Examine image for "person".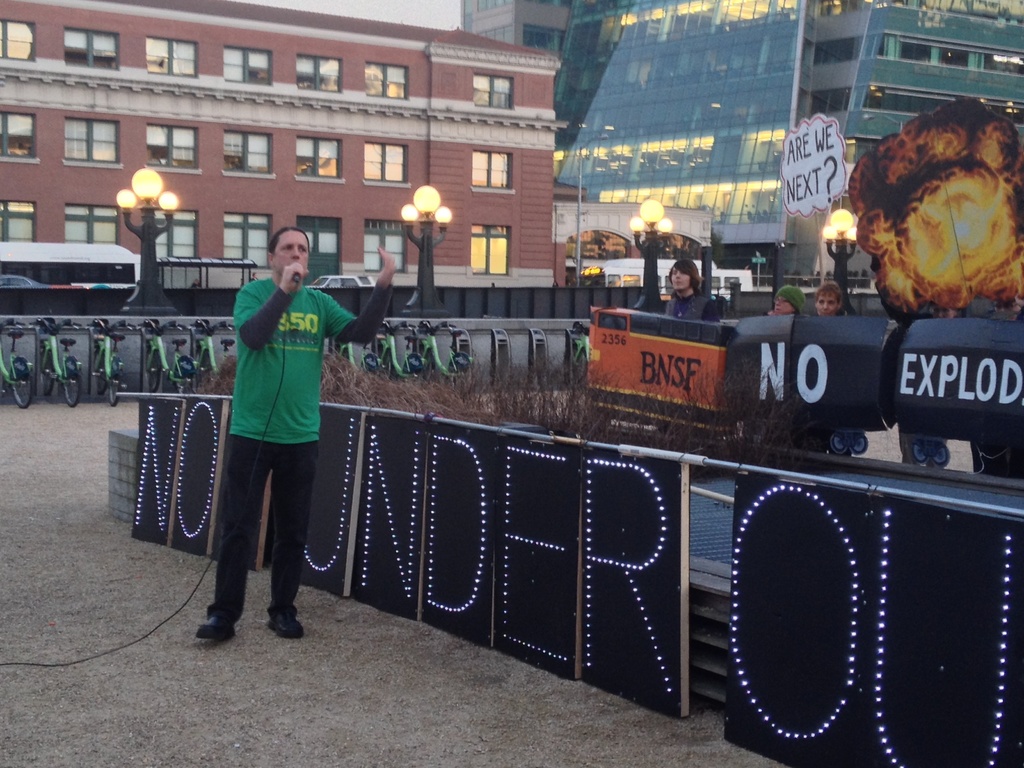
Examination result: 815, 281, 844, 316.
